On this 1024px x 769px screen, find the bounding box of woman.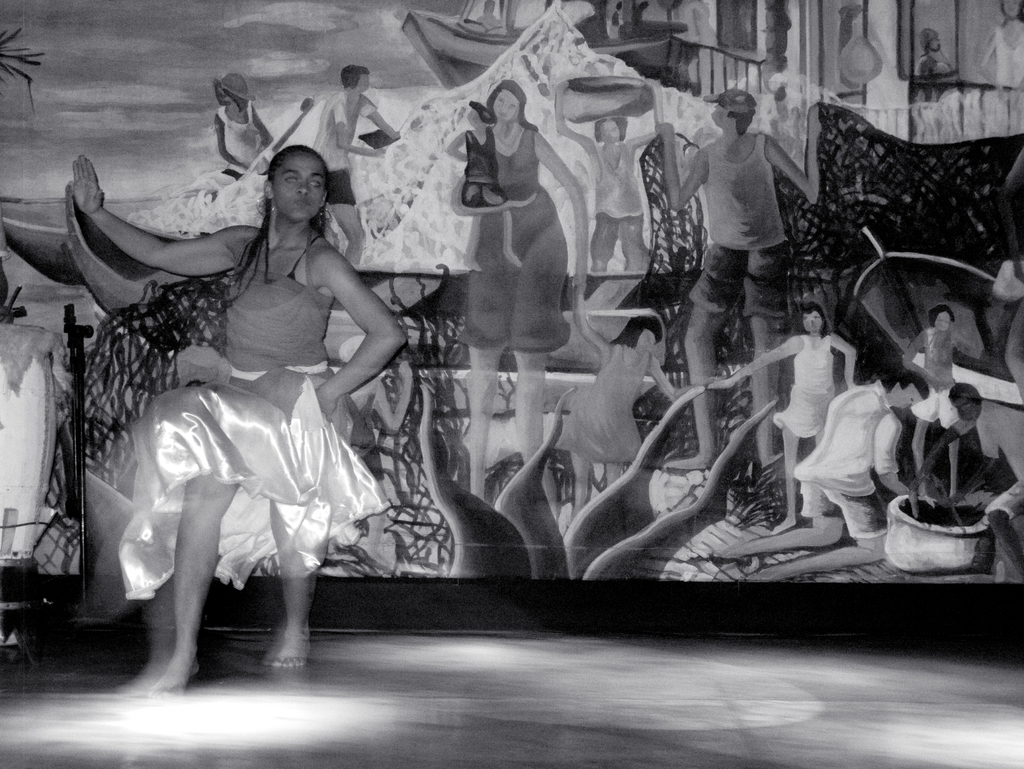
Bounding box: bbox=[435, 66, 578, 504].
